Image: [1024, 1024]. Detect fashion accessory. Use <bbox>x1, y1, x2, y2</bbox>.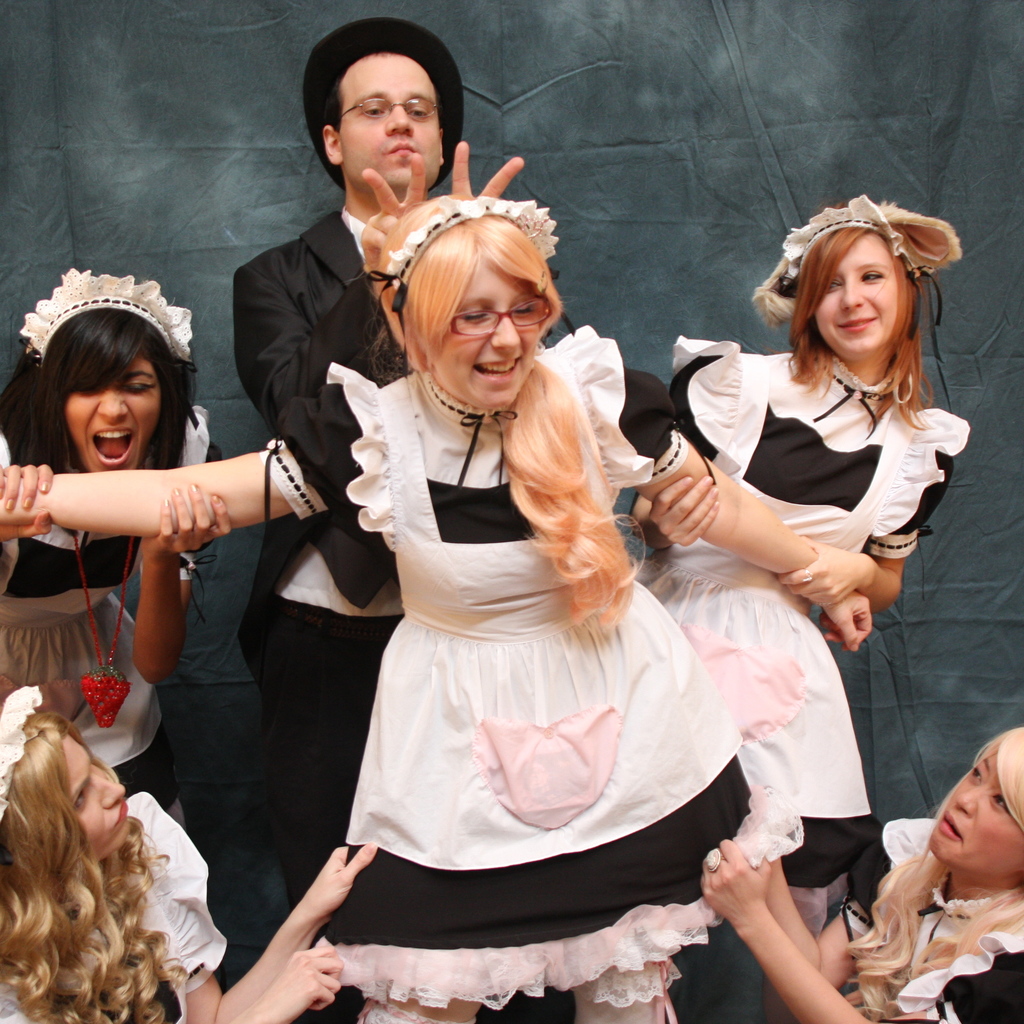
<bbox>0, 673, 83, 865</bbox>.
